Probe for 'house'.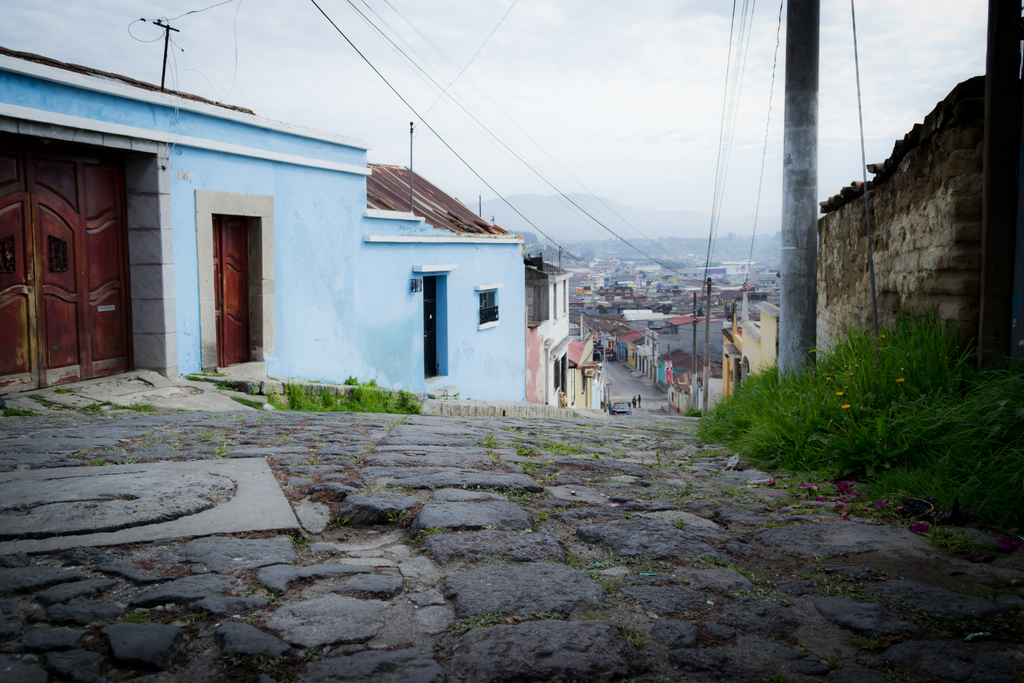
Probe result: [x1=642, y1=310, x2=719, y2=390].
